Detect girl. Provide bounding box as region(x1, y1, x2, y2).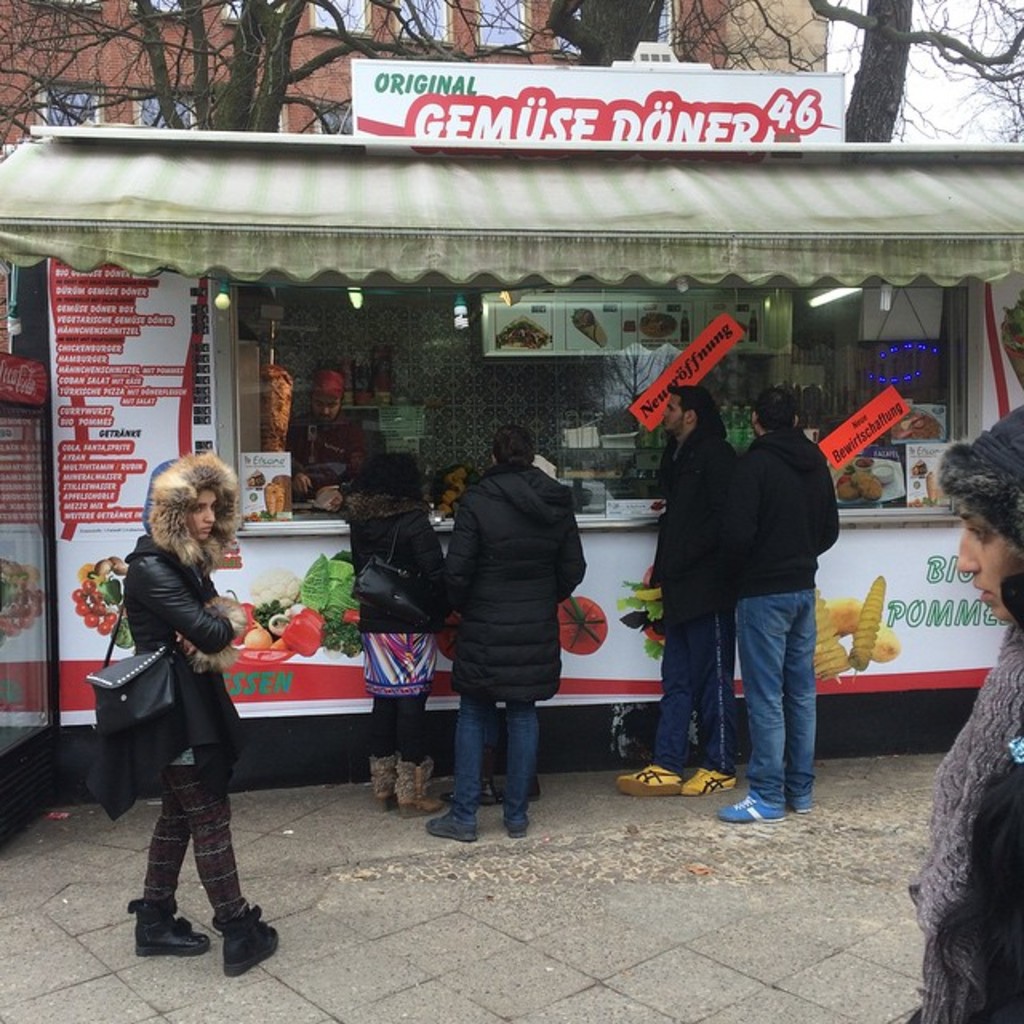
region(904, 411, 1022, 1022).
